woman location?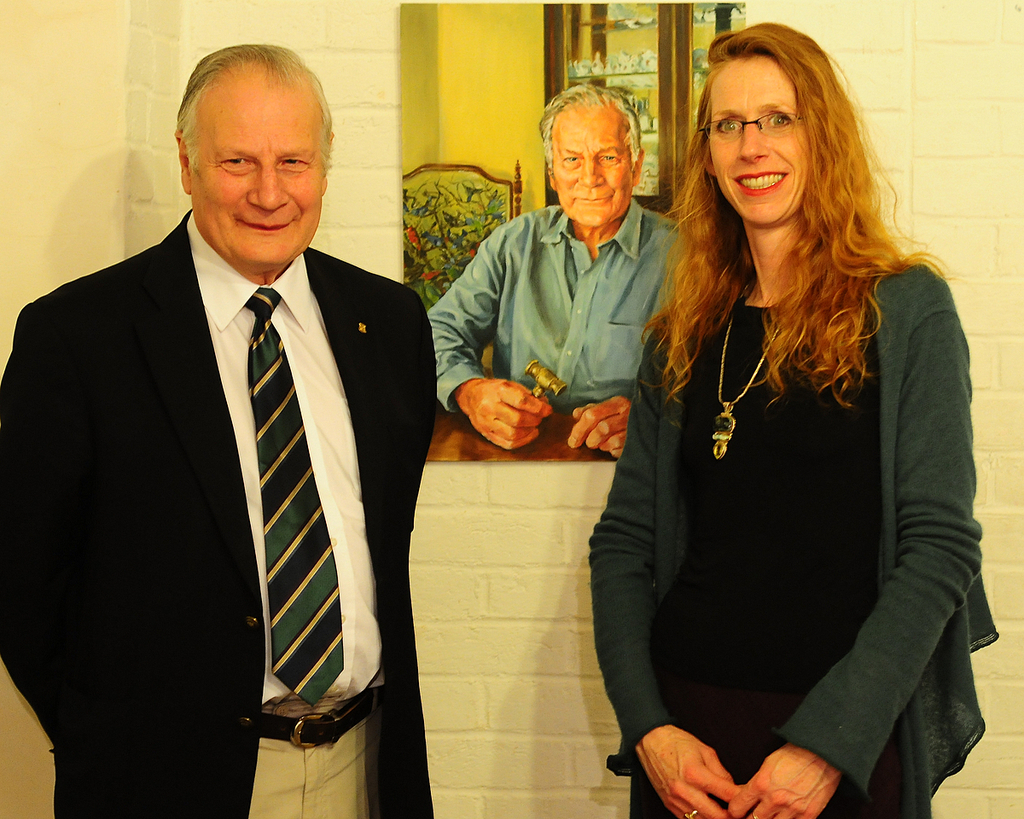
578/23/985/812
